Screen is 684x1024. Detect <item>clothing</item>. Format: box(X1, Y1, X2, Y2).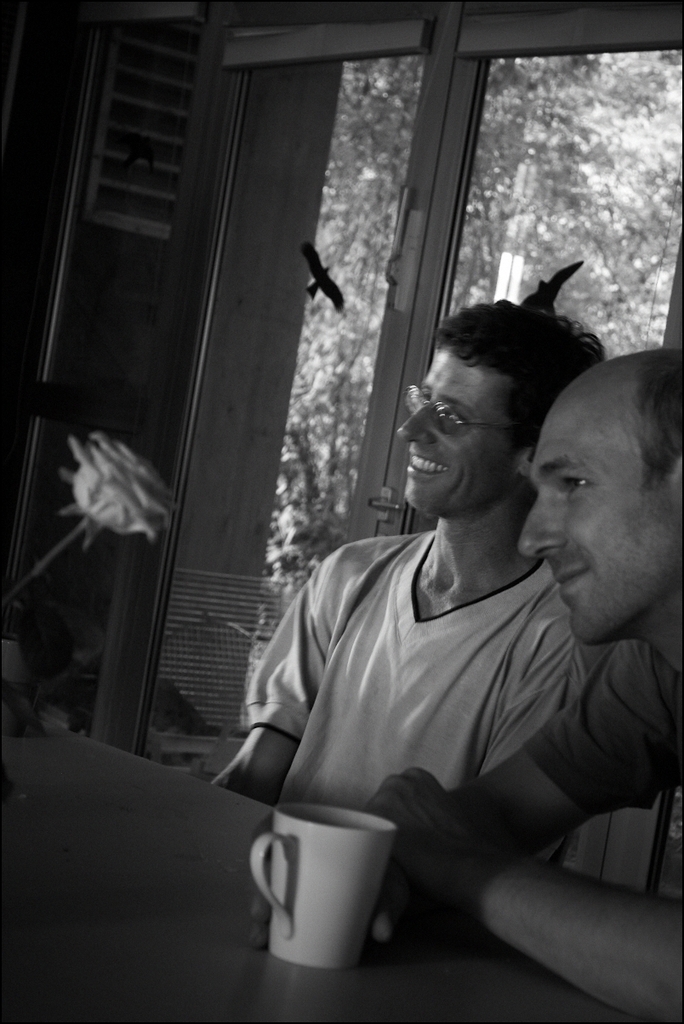
box(237, 523, 600, 806).
